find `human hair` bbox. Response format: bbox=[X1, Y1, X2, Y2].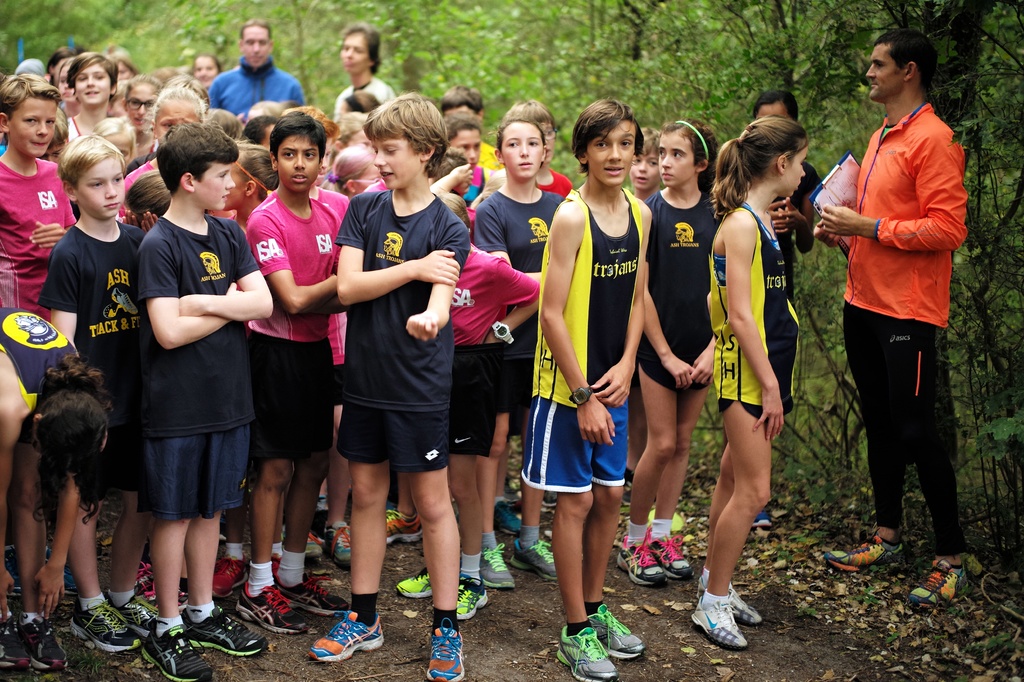
bbox=[569, 95, 645, 173].
